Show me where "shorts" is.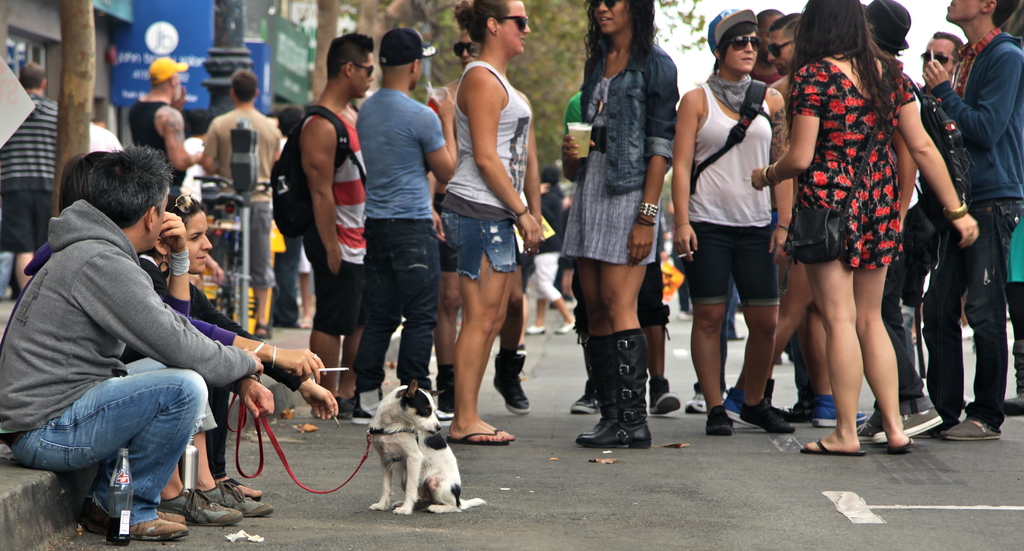
"shorts" is at locate(682, 224, 778, 308).
